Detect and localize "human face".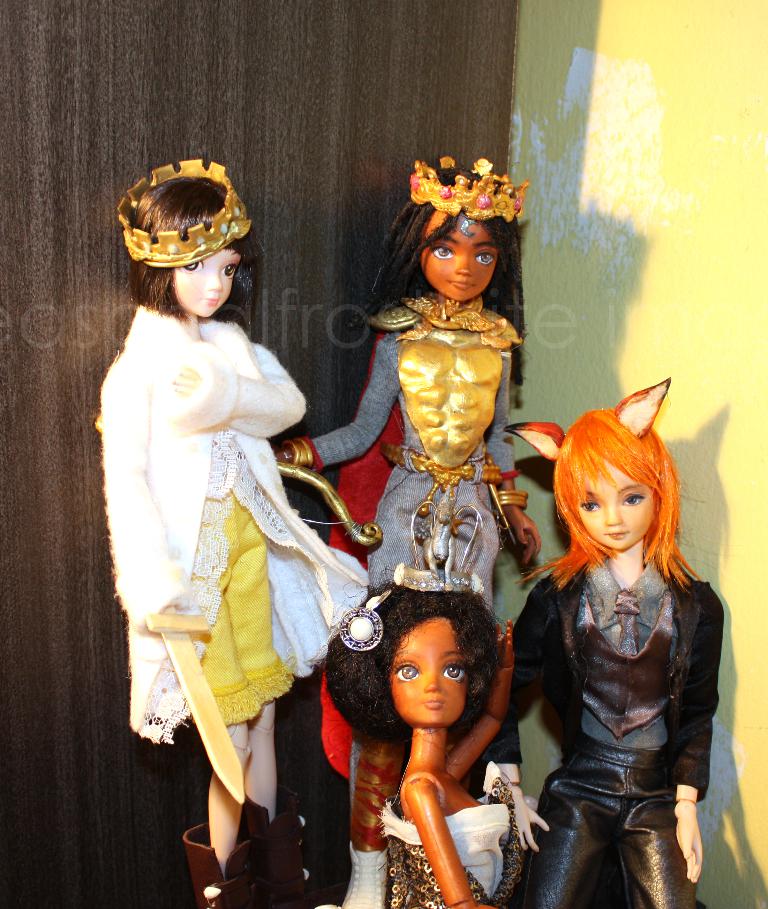
Localized at (171, 249, 239, 320).
